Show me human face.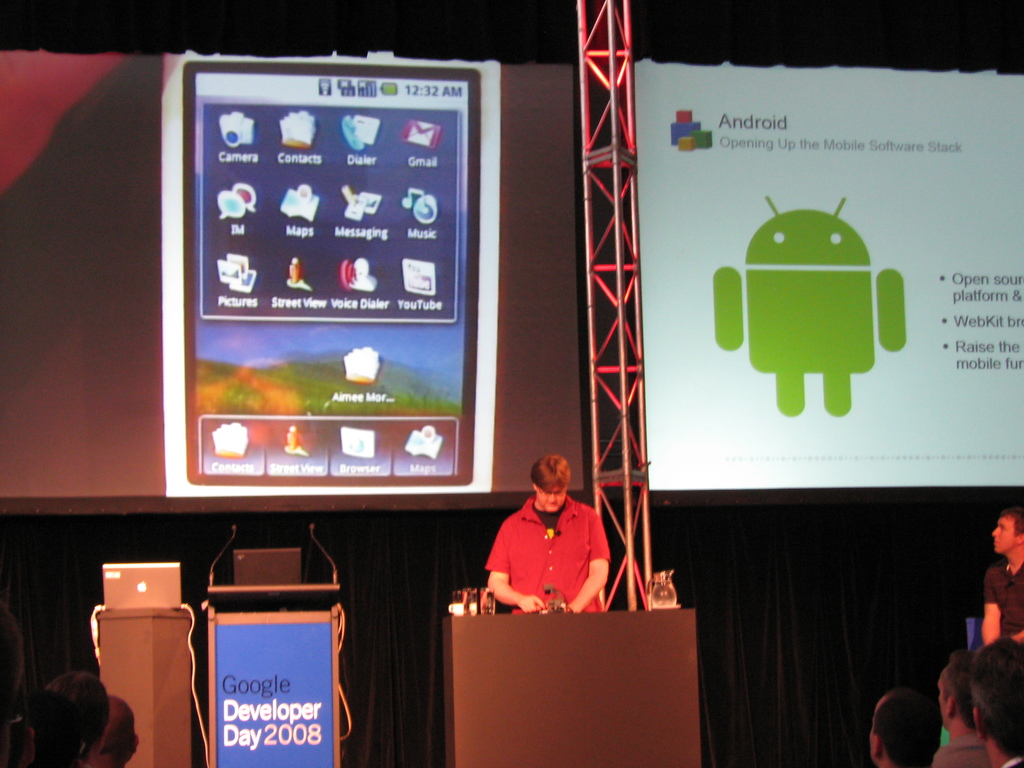
human face is here: detection(536, 483, 566, 511).
